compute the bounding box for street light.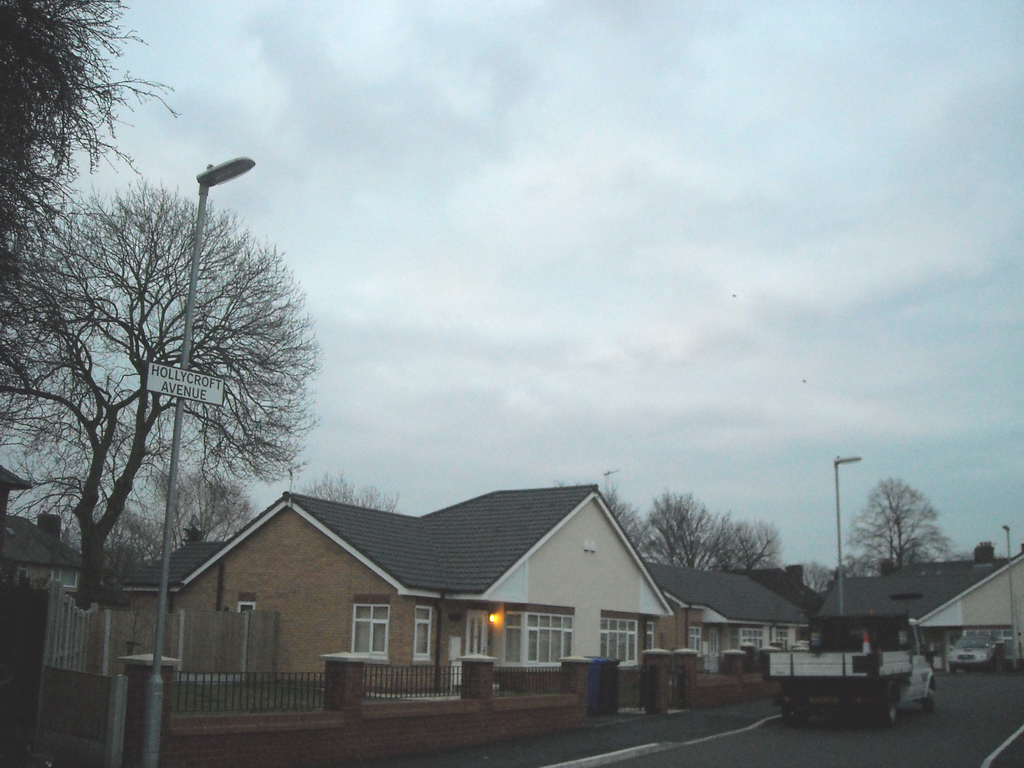
<box>138,155,256,767</box>.
